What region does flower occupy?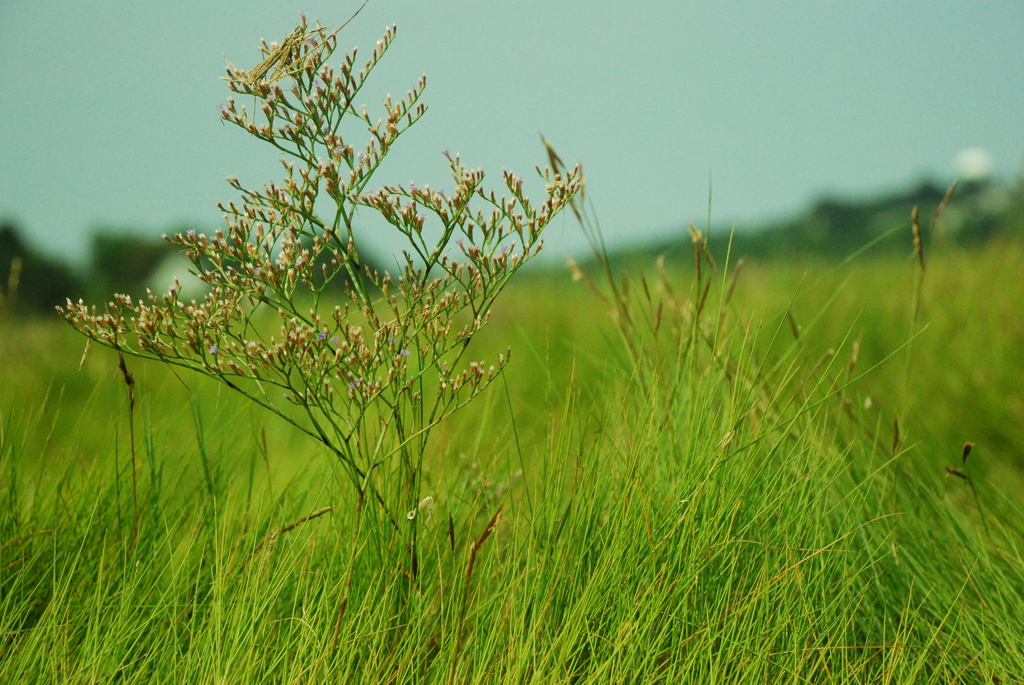
region(344, 381, 364, 403).
